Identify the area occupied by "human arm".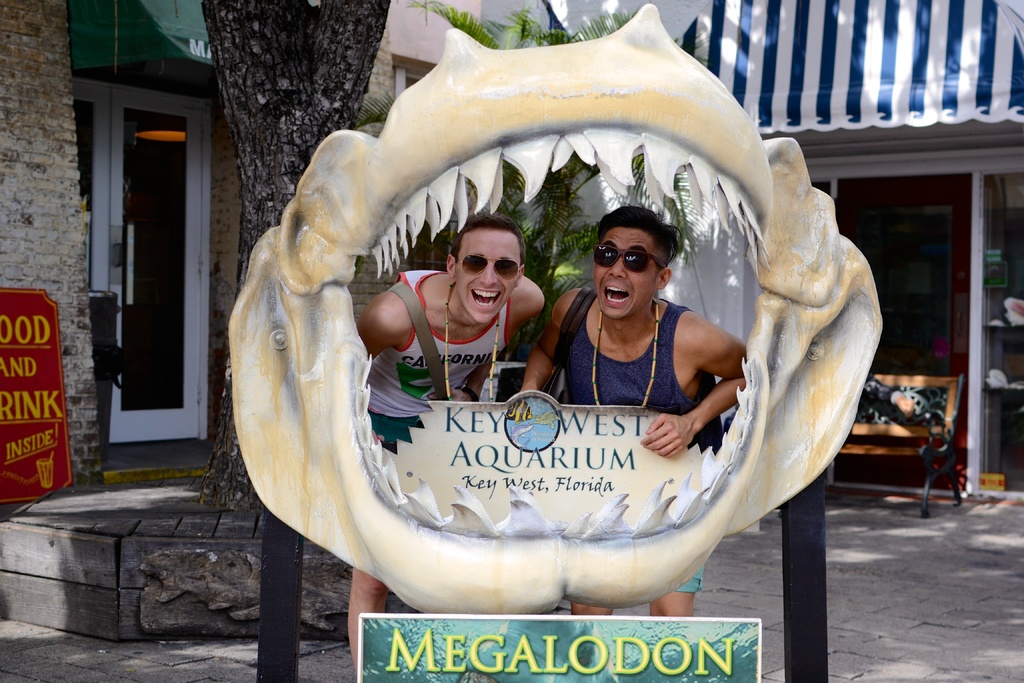
Area: [504,278,551,352].
